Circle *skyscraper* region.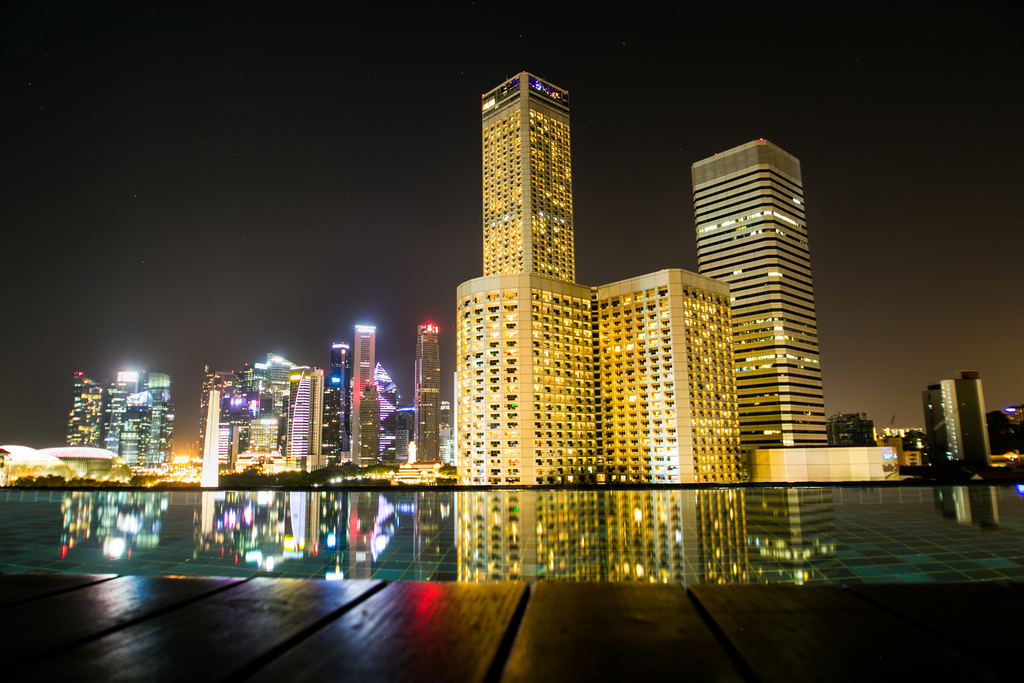
Region: [414,321,440,461].
